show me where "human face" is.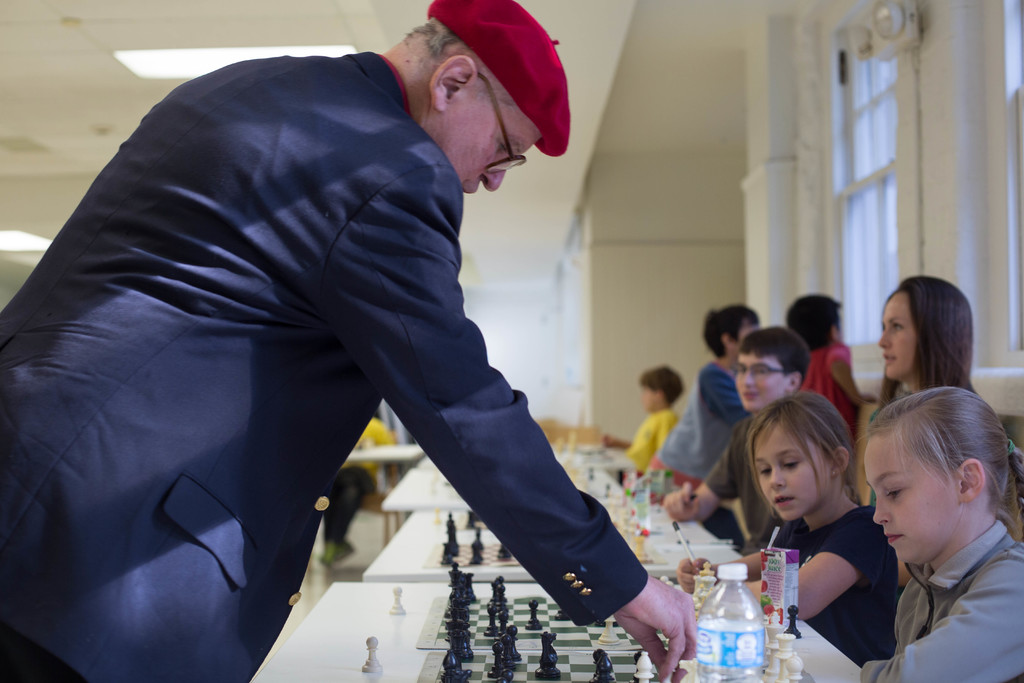
"human face" is at bbox=(735, 356, 790, 413).
